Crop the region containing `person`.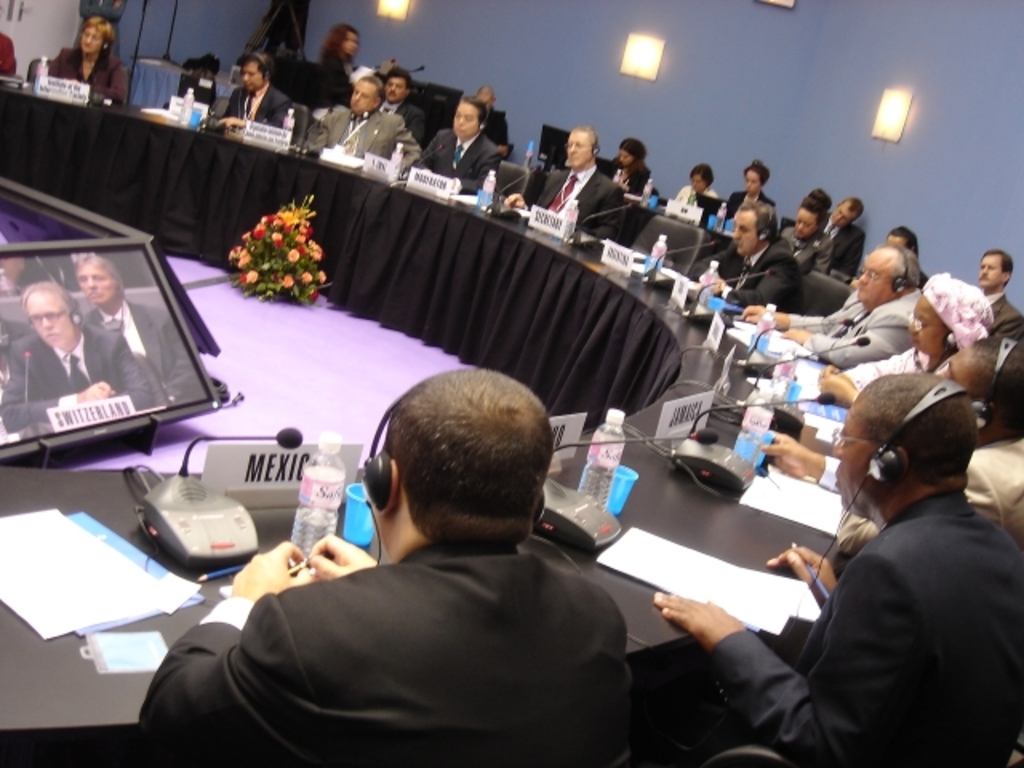
Crop region: x1=218 y1=54 x2=293 y2=130.
